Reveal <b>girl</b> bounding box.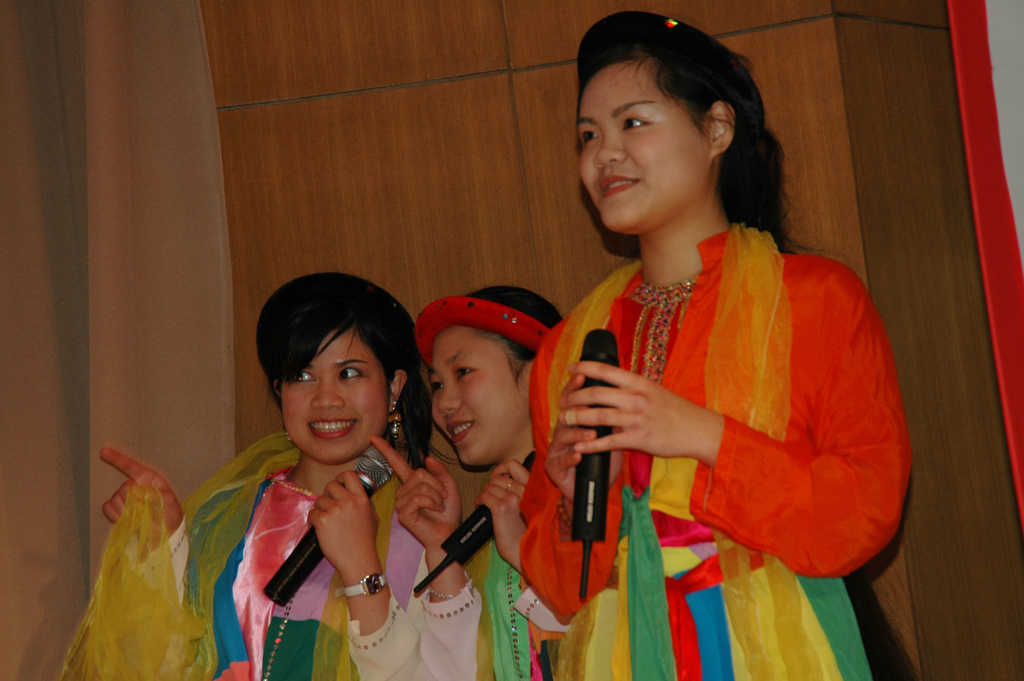
Revealed: [left=61, top=272, right=458, bottom=680].
